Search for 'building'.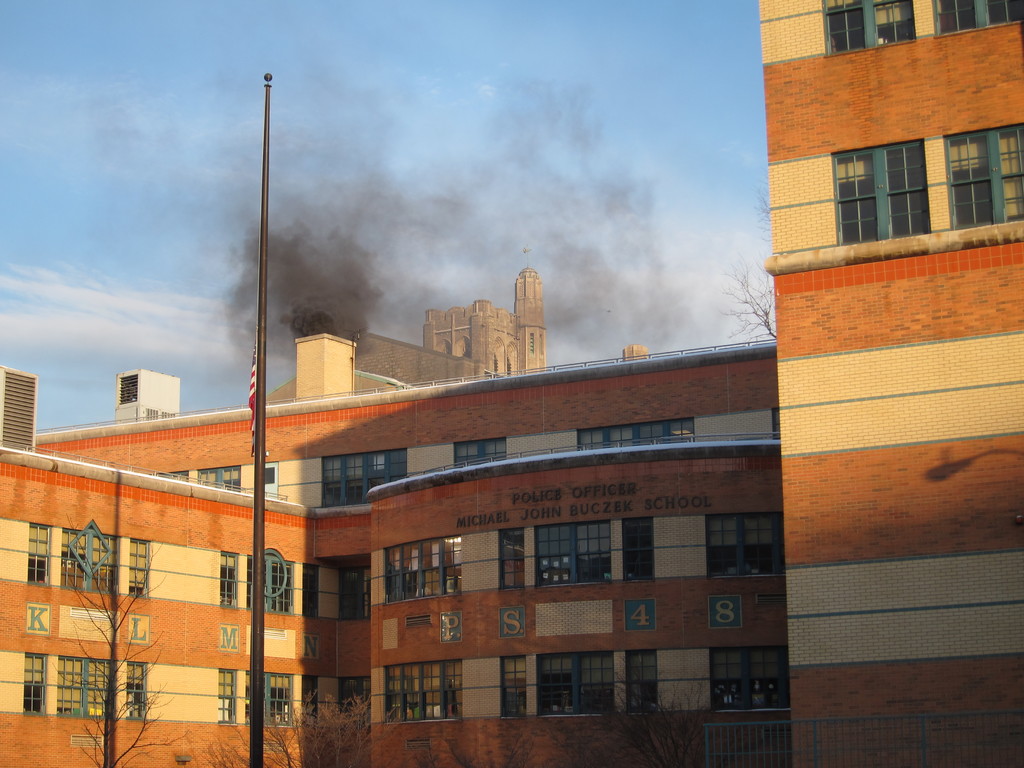
Found at Rect(425, 249, 547, 379).
